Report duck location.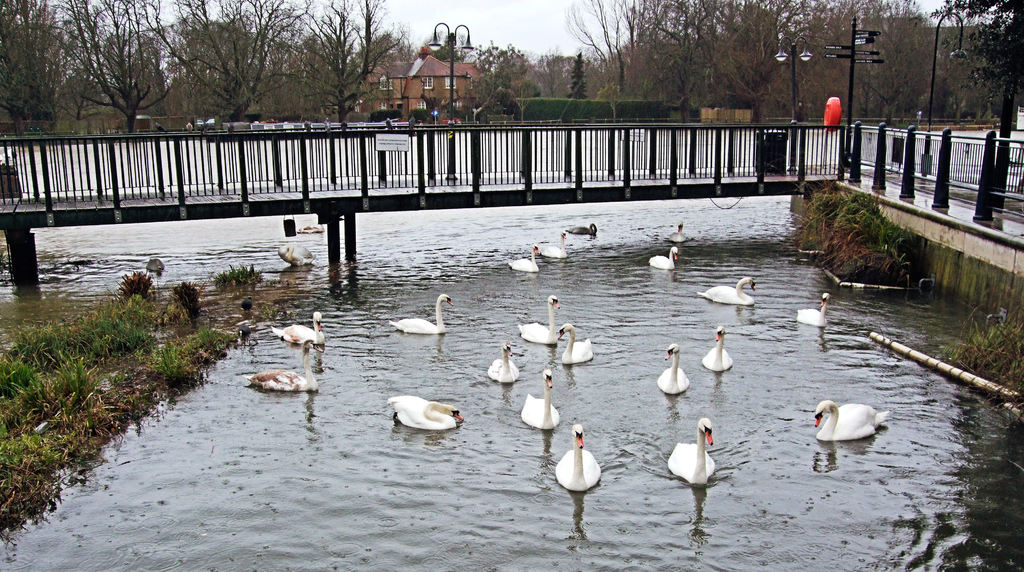
Report: 240, 343, 321, 395.
